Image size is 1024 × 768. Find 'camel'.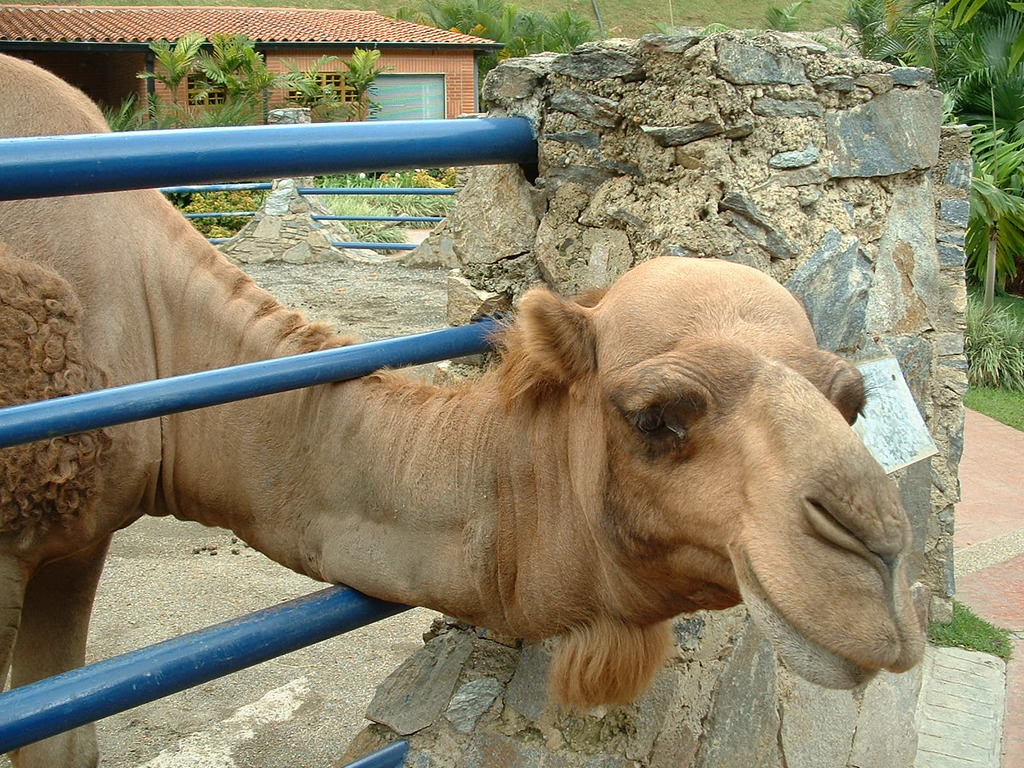
0 51 929 767.
